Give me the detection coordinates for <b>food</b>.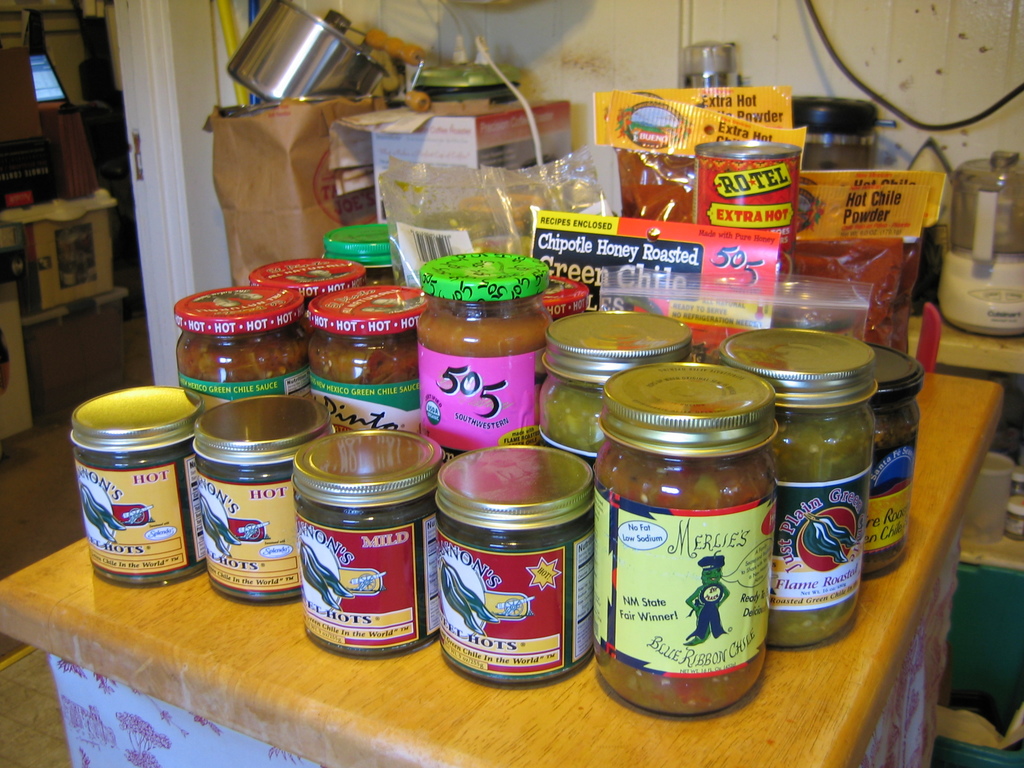
bbox(402, 44, 426, 67).
